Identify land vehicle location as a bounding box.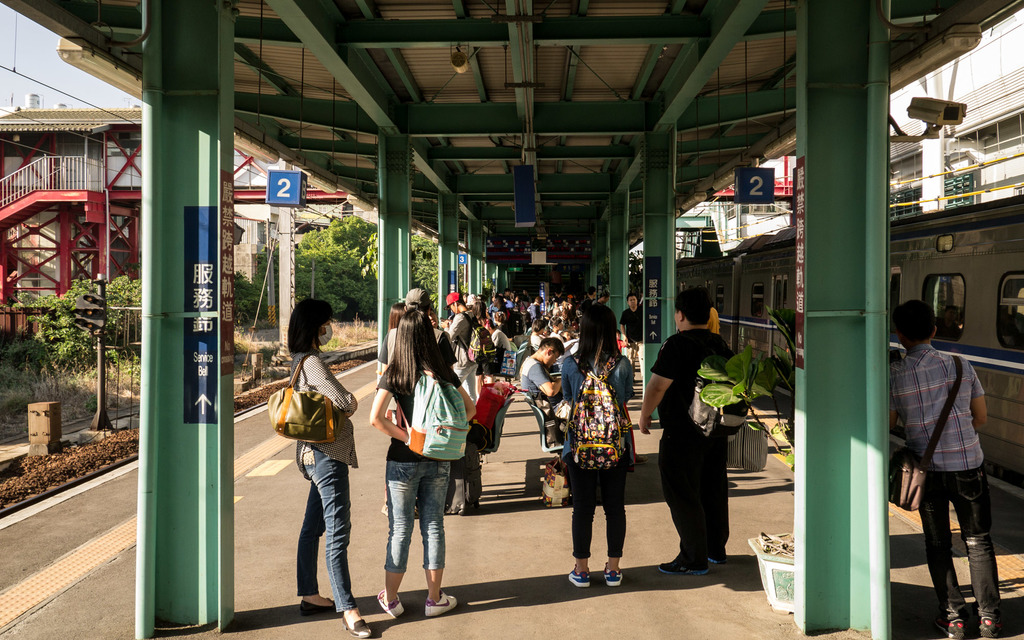
[left=681, top=232, right=1023, bottom=489].
